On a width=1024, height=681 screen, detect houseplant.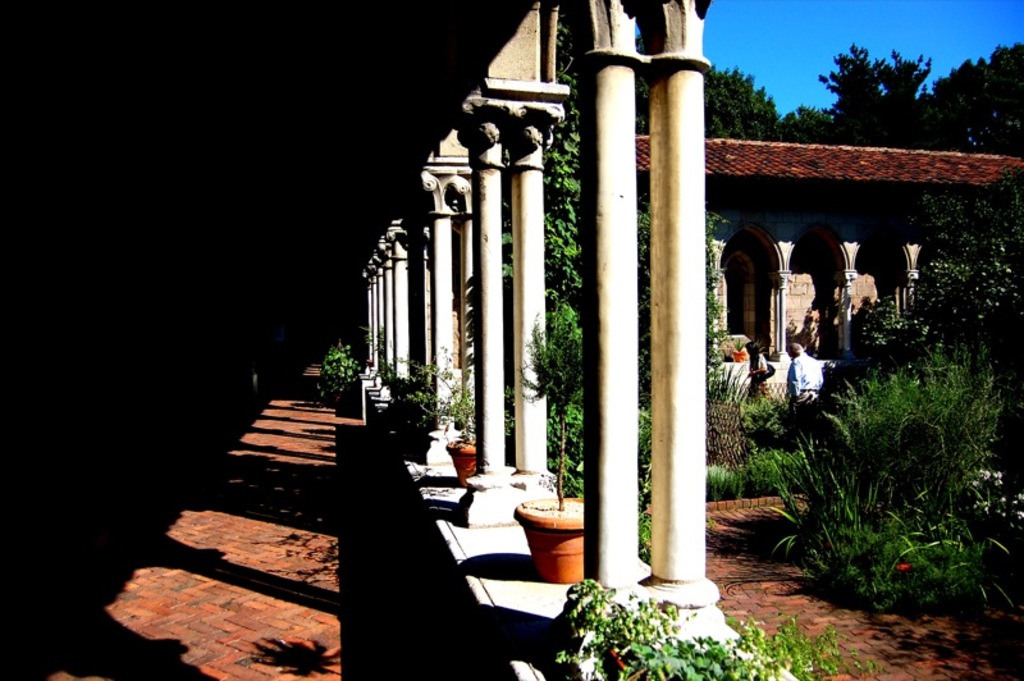
l=390, t=334, r=479, b=484.
